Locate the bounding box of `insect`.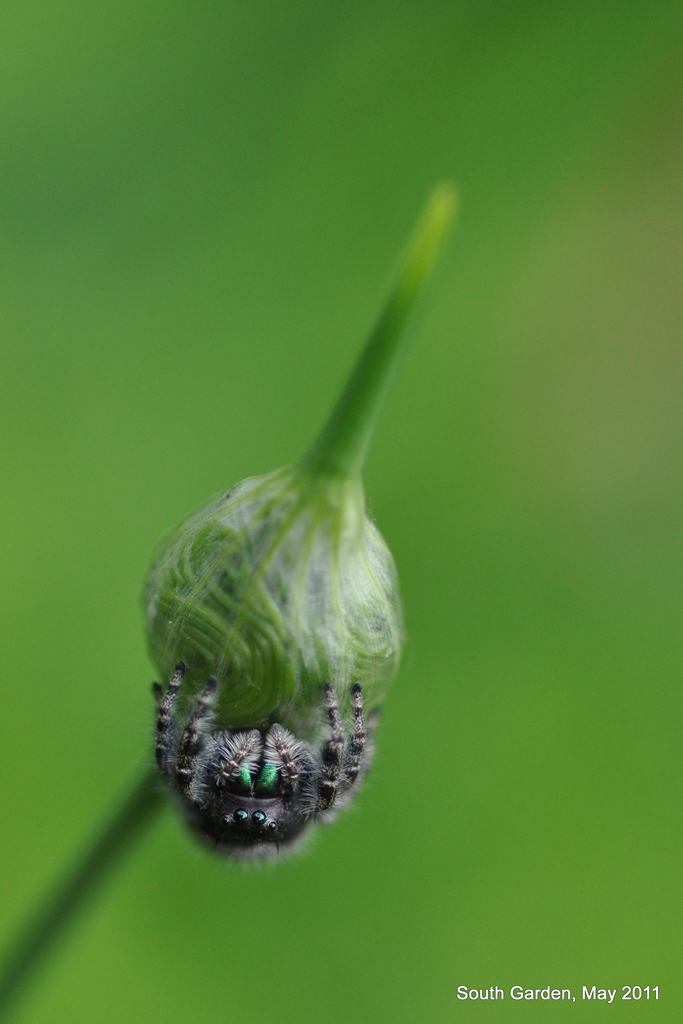
Bounding box: [149,655,383,870].
